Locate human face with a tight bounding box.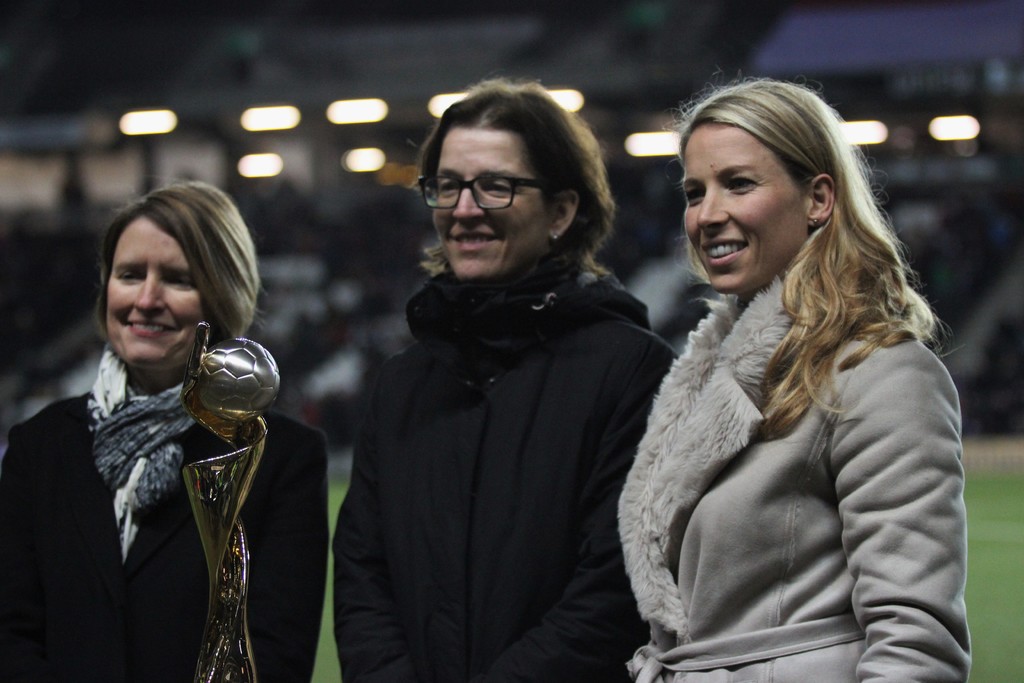
box(684, 122, 808, 296).
